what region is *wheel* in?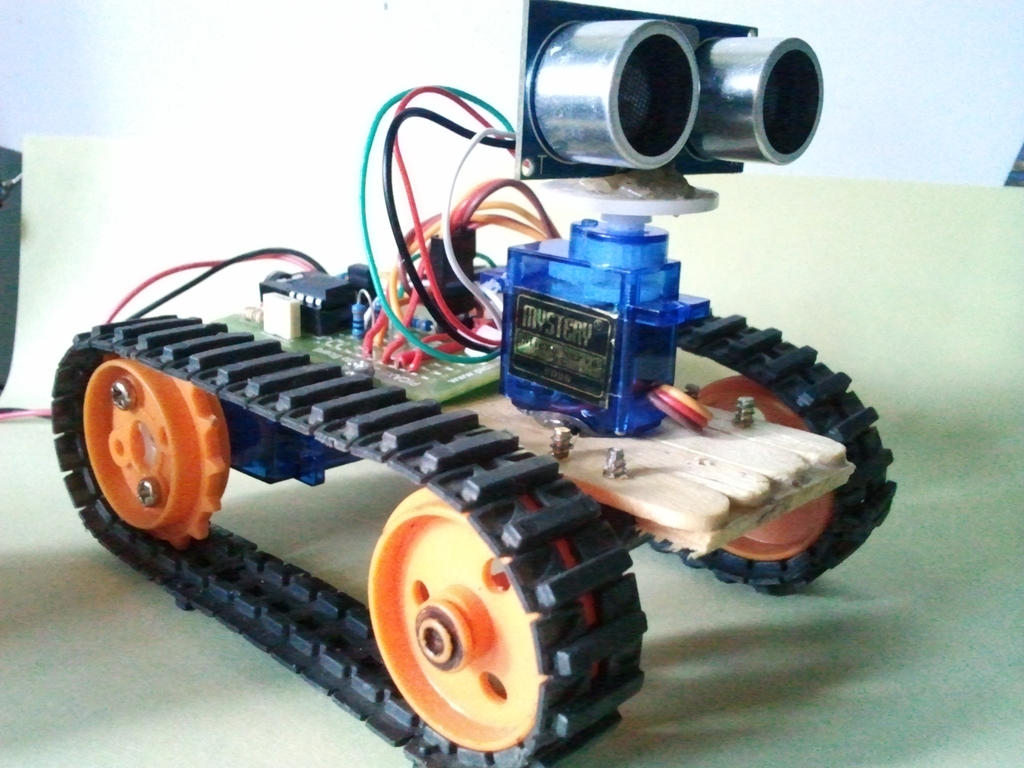
x1=83, y1=352, x2=232, y2=550.
